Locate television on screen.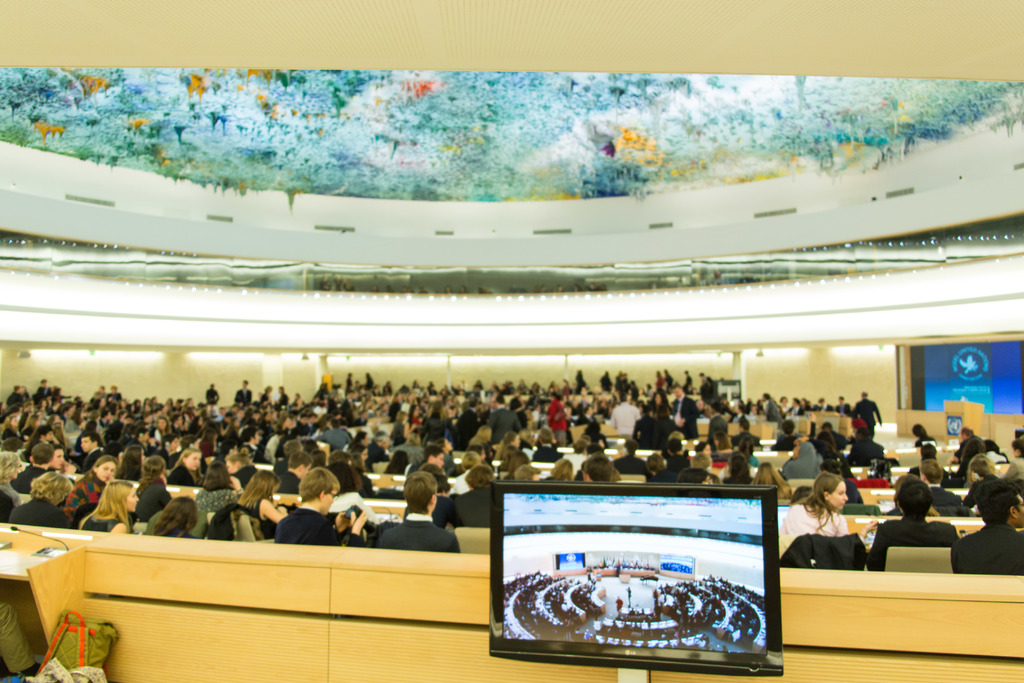
On screen at rect(908, 342, 1023, 416).
